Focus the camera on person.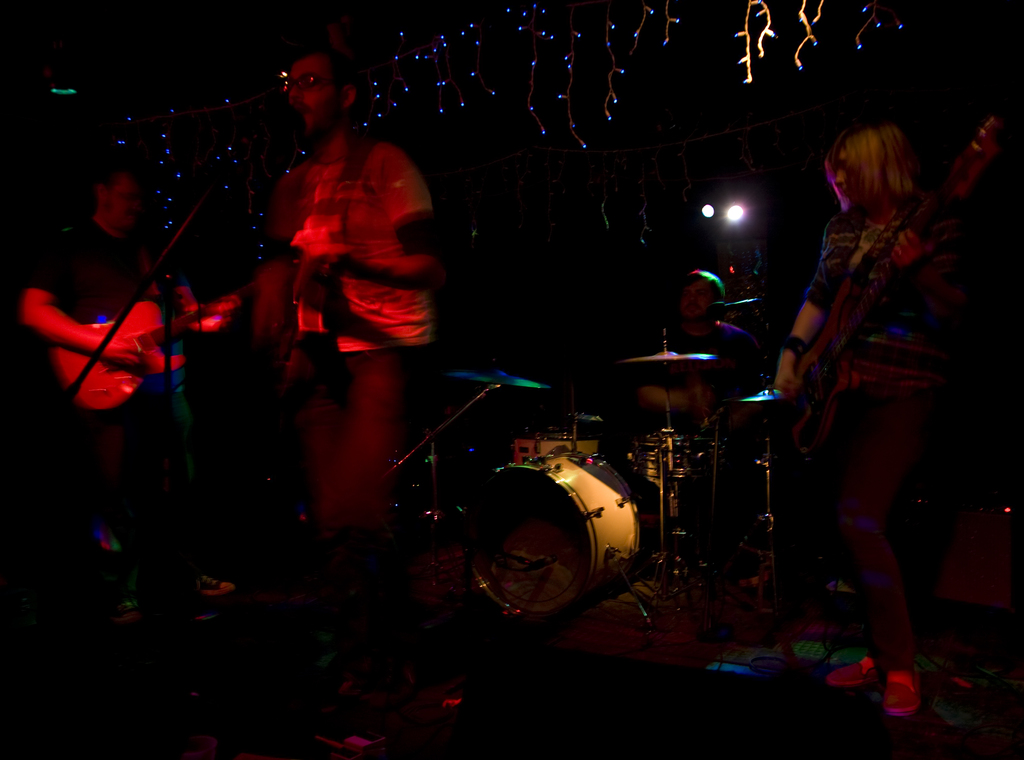
Focus region: 652/263/756/569.
